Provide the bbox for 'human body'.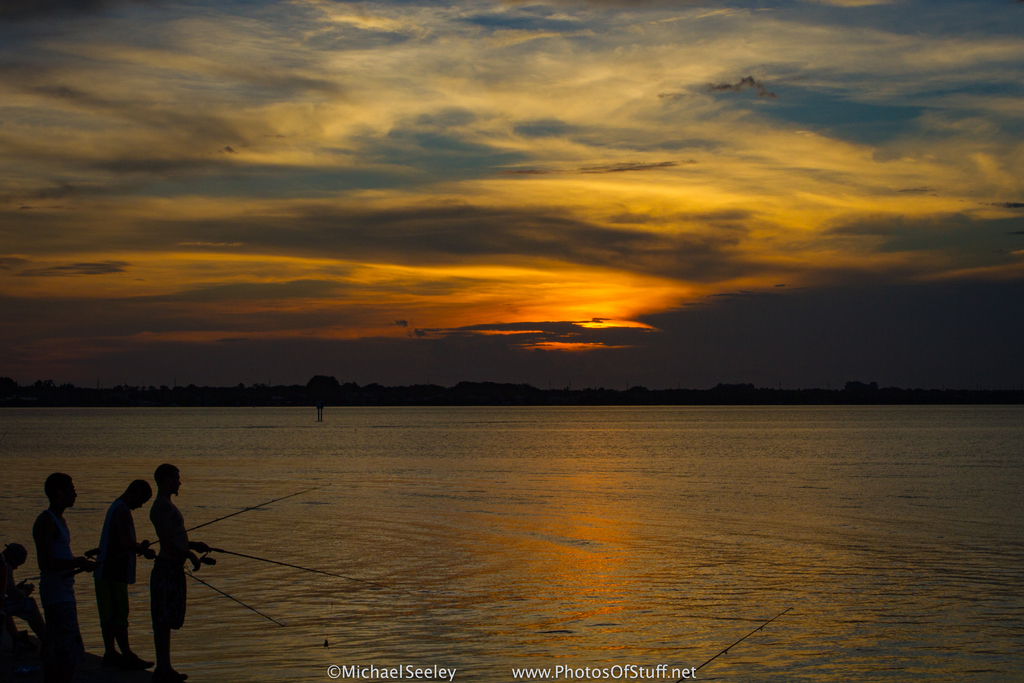
0 537 43 650.
